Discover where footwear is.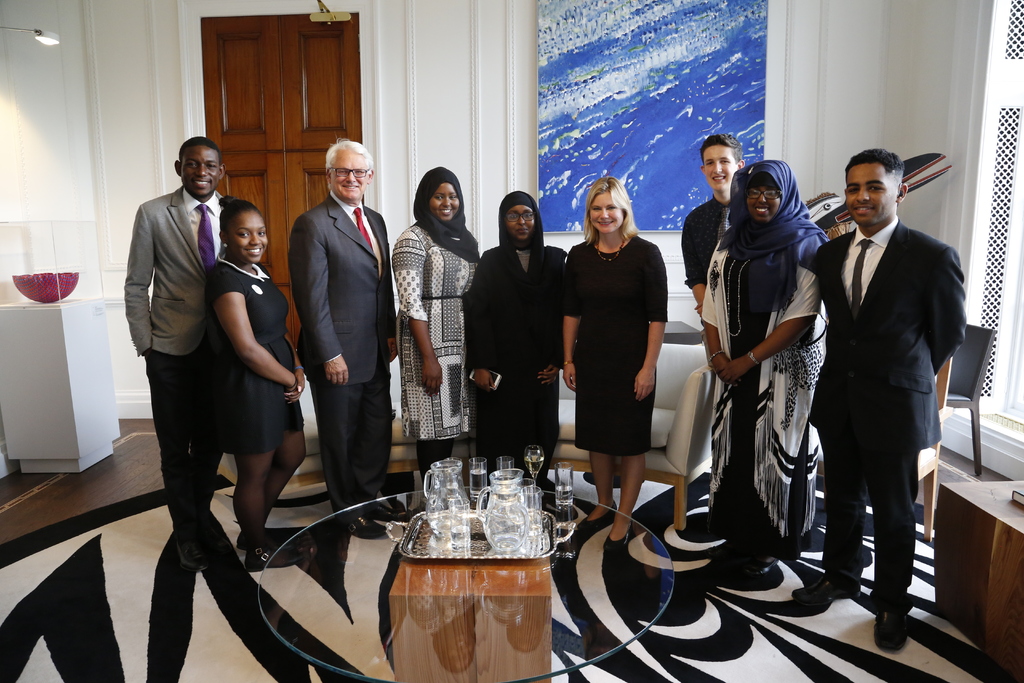
Discovered at bbox(792, 570, 862, 609).
